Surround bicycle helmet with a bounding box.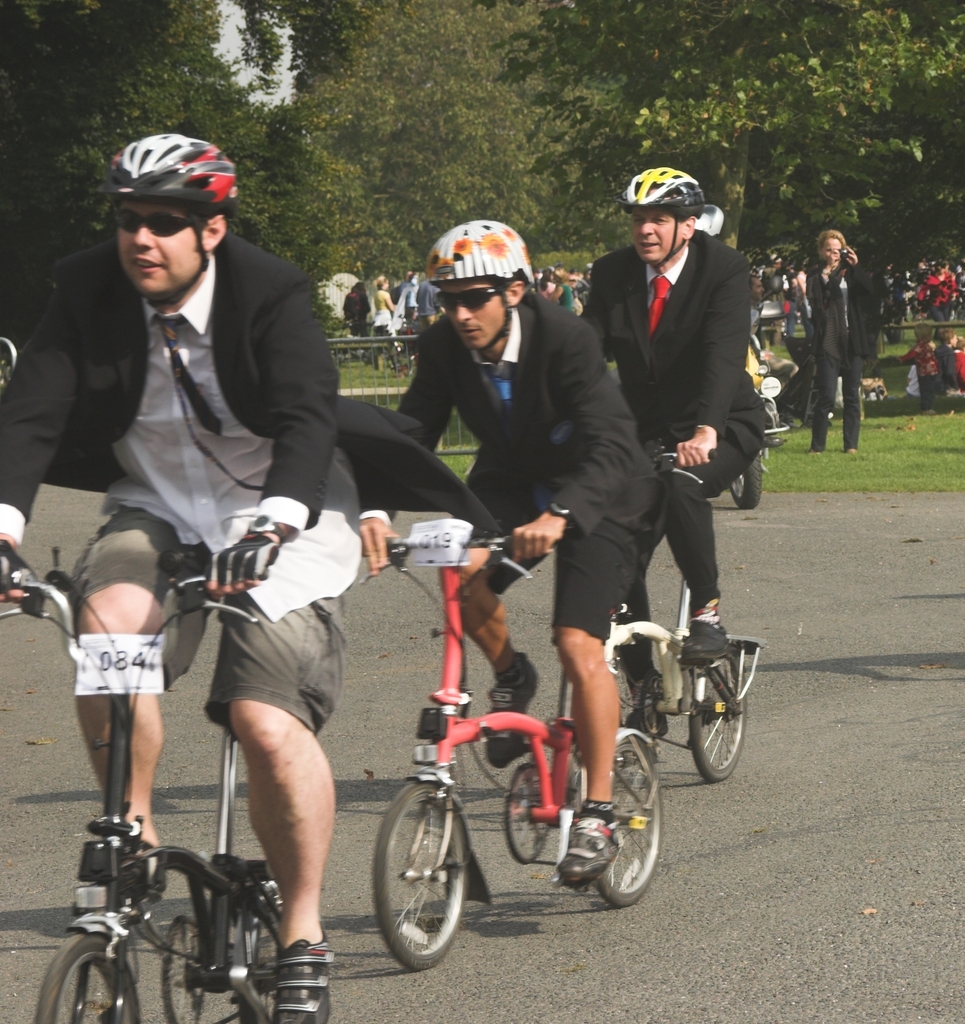
{"x1": 102, "y1": 130, "x2": 232, "y2": 204}.
